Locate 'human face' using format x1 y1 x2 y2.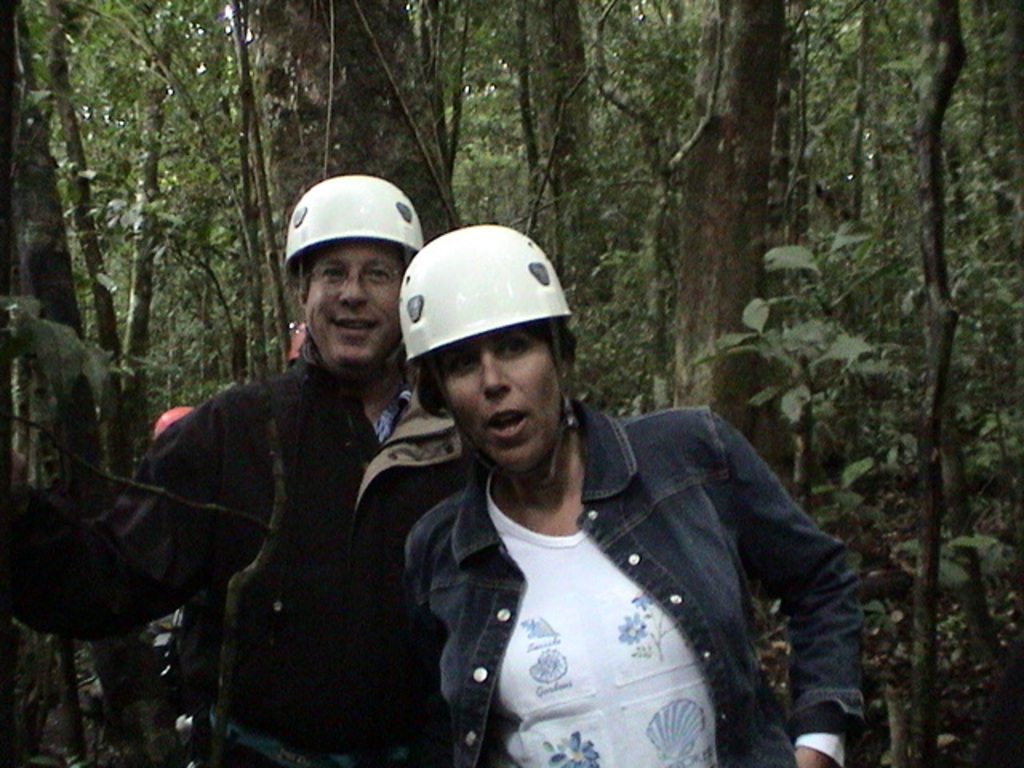
434 323 565 472.
